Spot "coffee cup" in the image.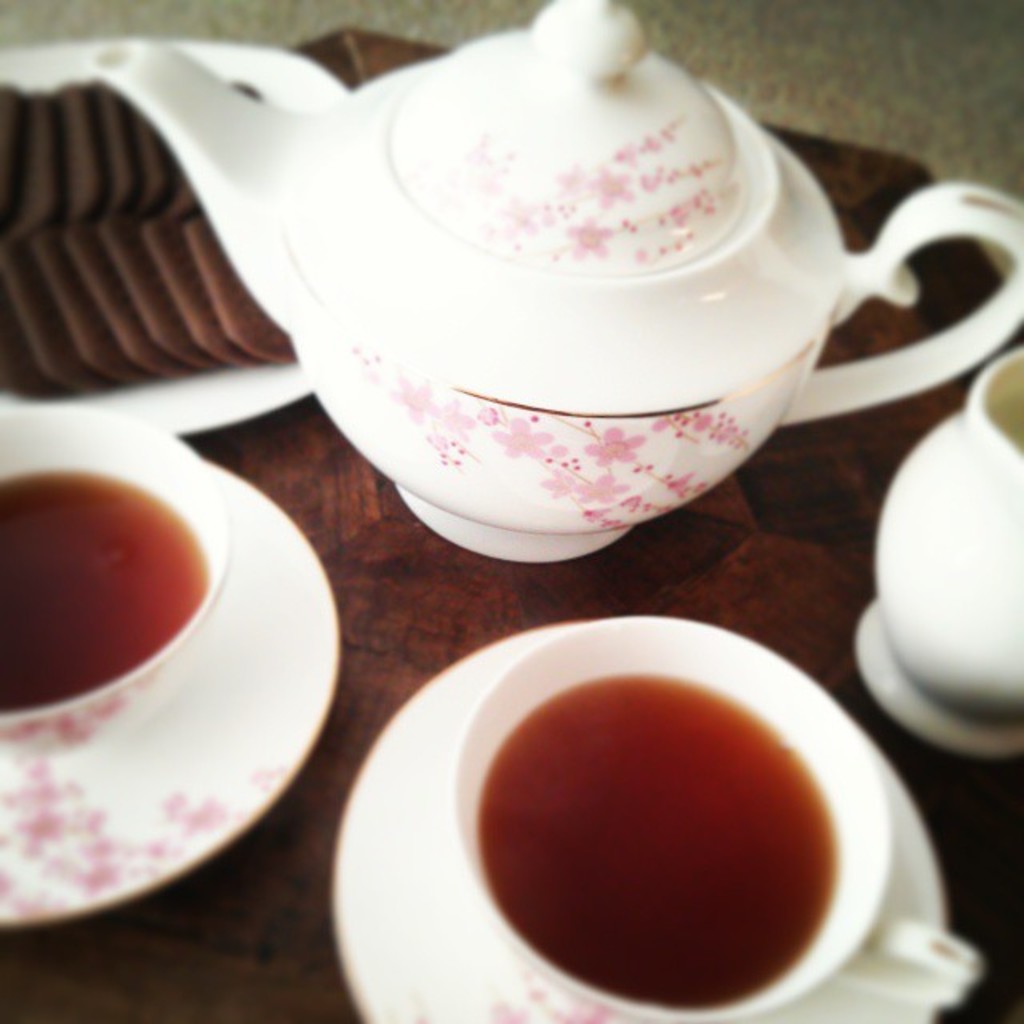
"coffee cup" found at crop(0, 403, 232, 758).
